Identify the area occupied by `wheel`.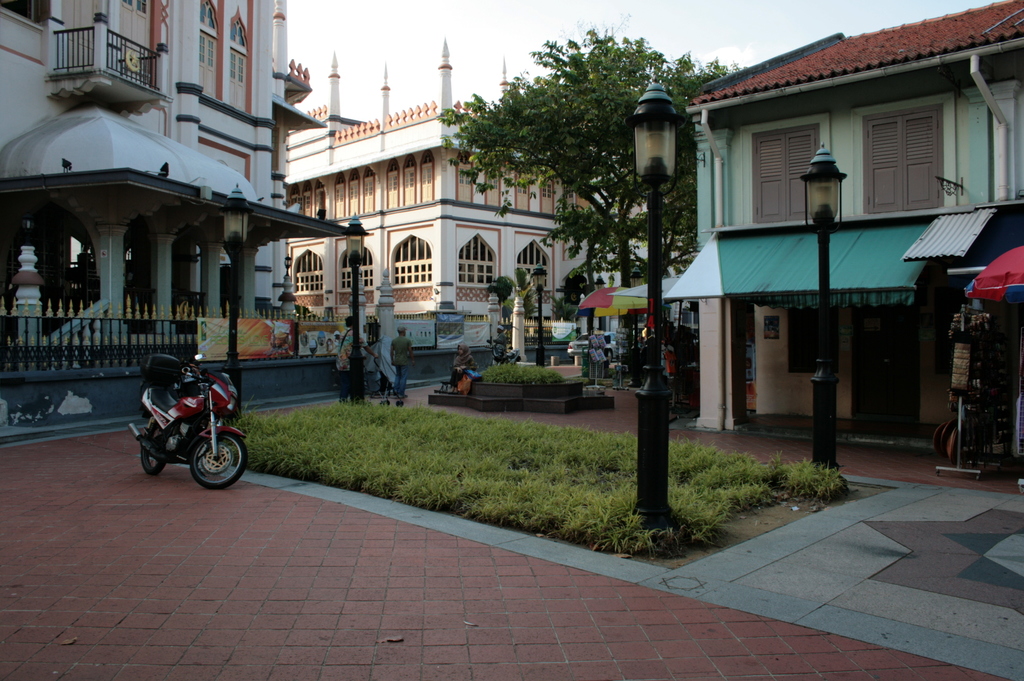
Area: 193:429:248:489.
